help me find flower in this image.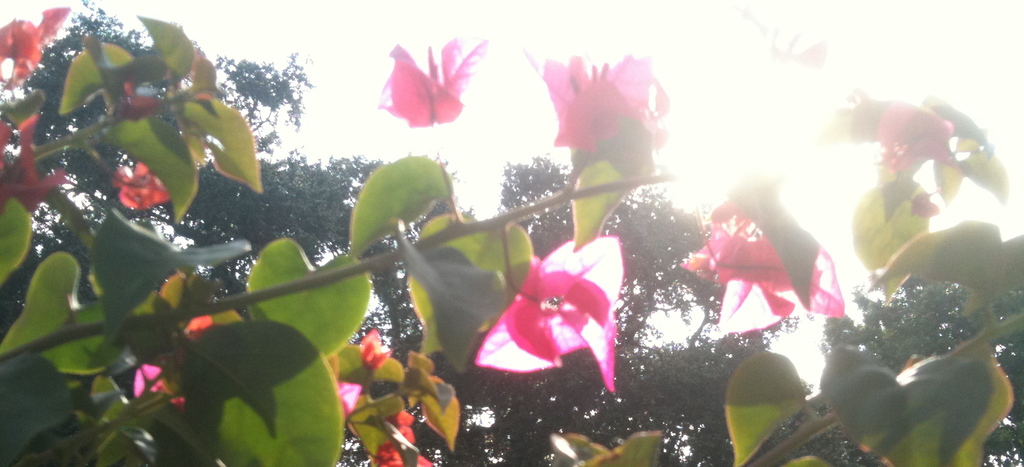
Found it: l=691, t=198, r=841, b=335.
